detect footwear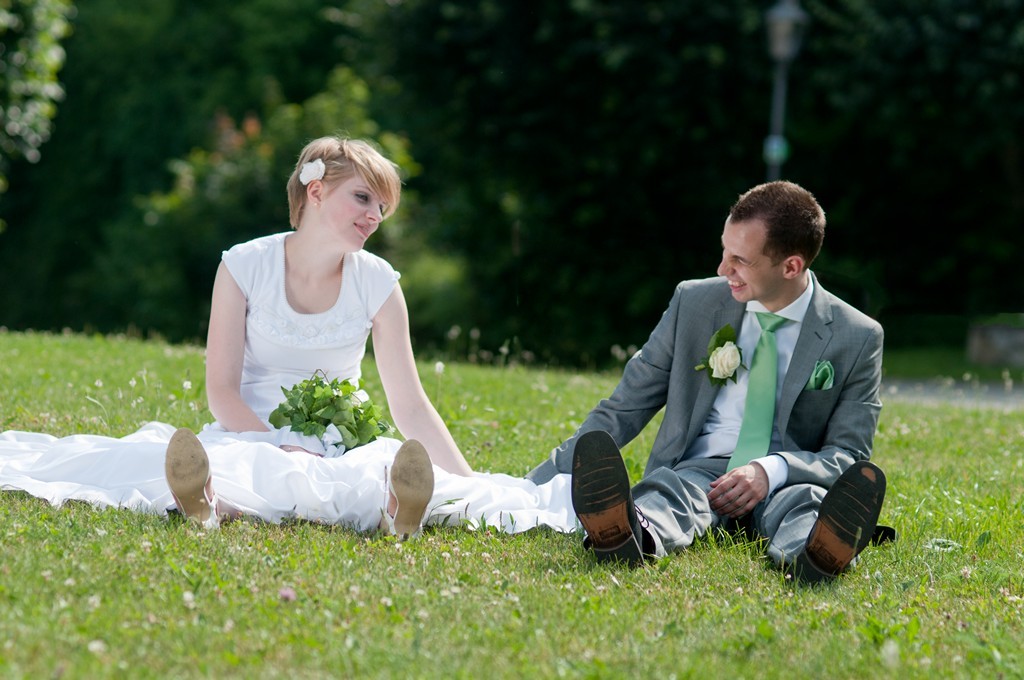
<box>794,462,891,584</box>
